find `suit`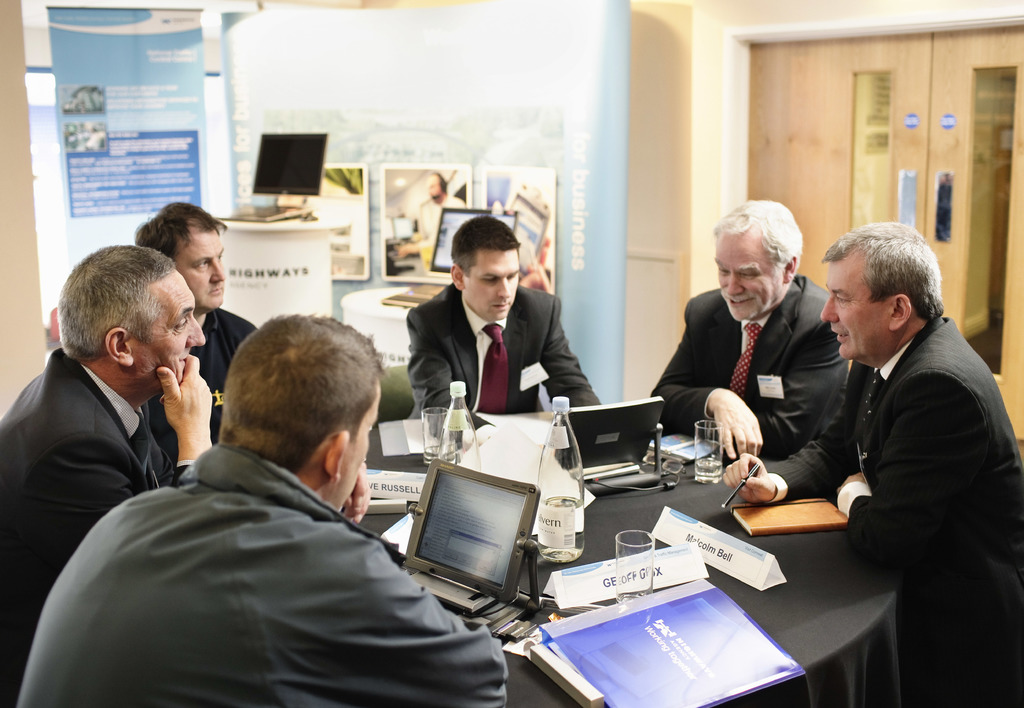
BBox(404, 280, 604, 427)
